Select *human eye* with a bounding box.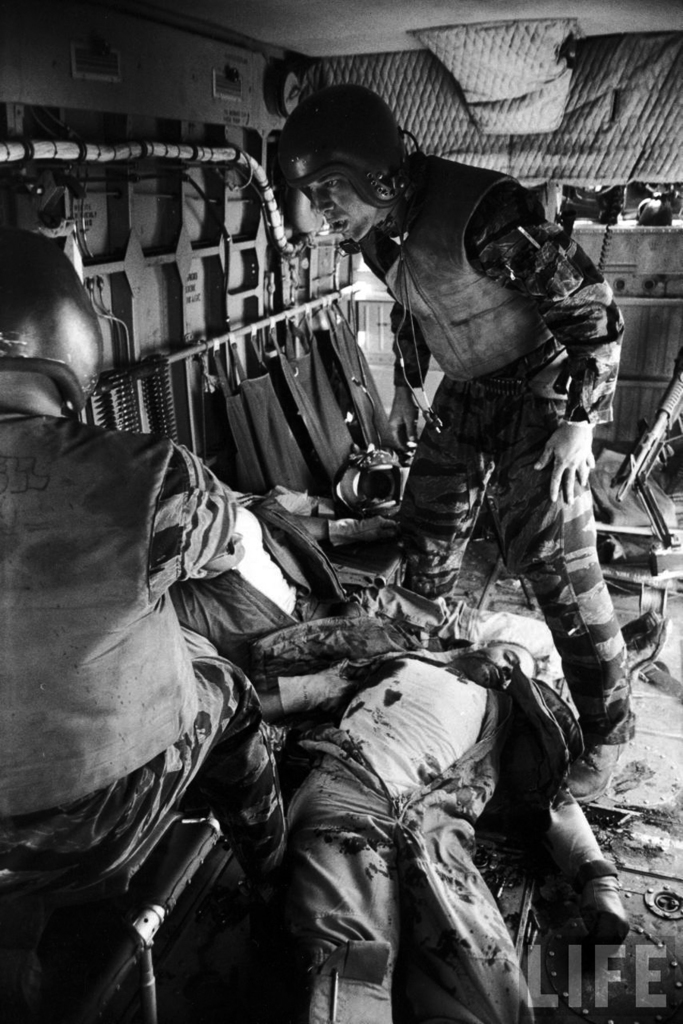
select_region(316, 178, 339, 190).
